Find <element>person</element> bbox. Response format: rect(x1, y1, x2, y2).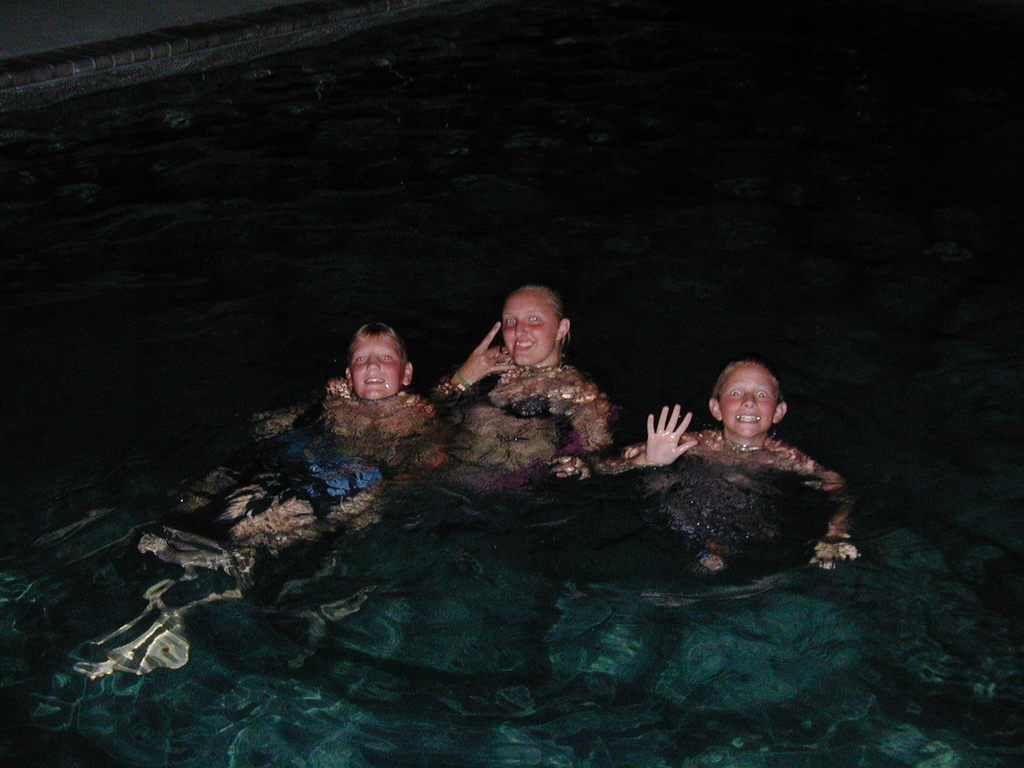
rect(437, 282, 608, 404).
